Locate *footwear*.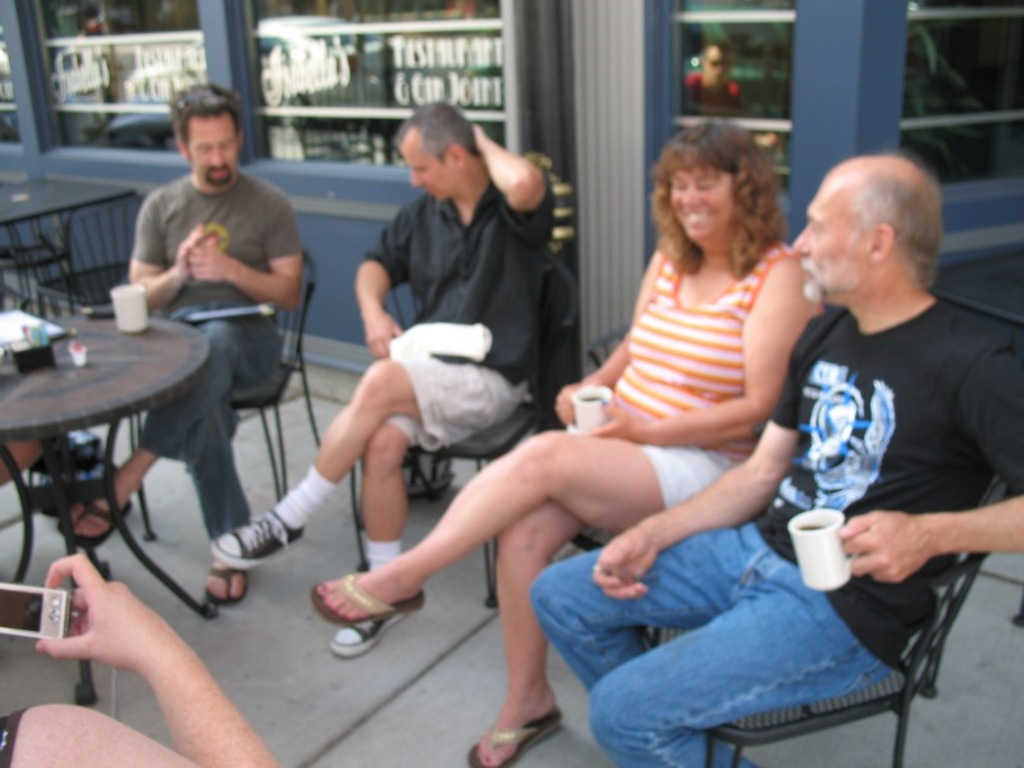
Bounding box: Rect(55, 494, 136, 552).
